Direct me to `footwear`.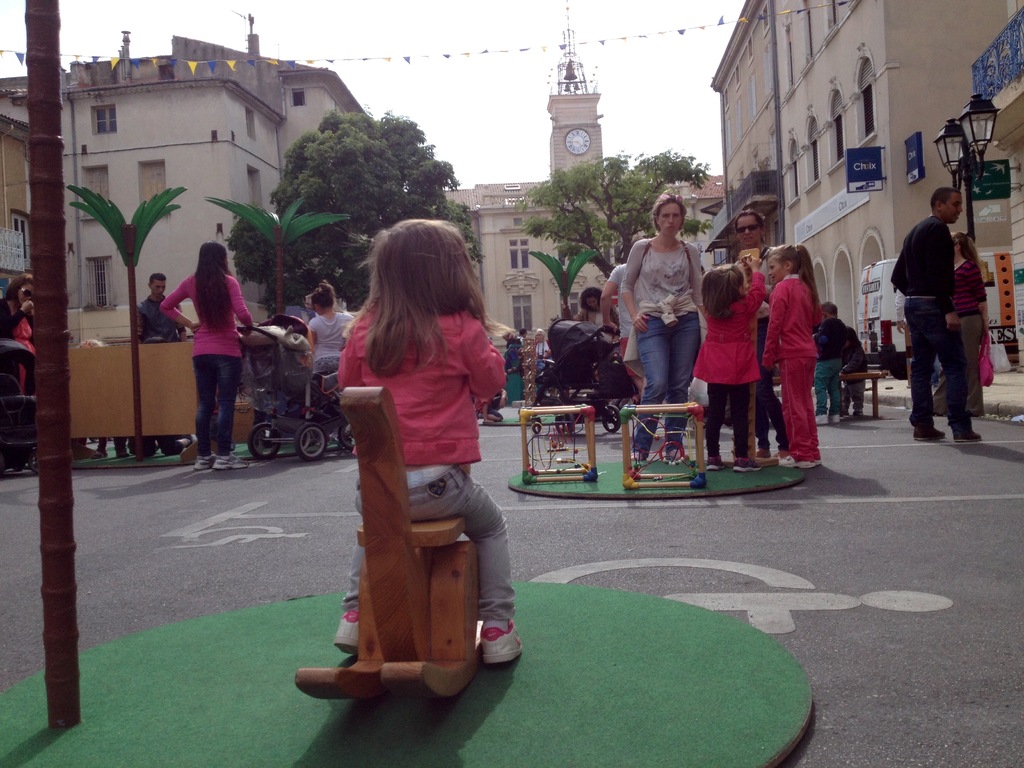
Direction: 954 432 984 444.
